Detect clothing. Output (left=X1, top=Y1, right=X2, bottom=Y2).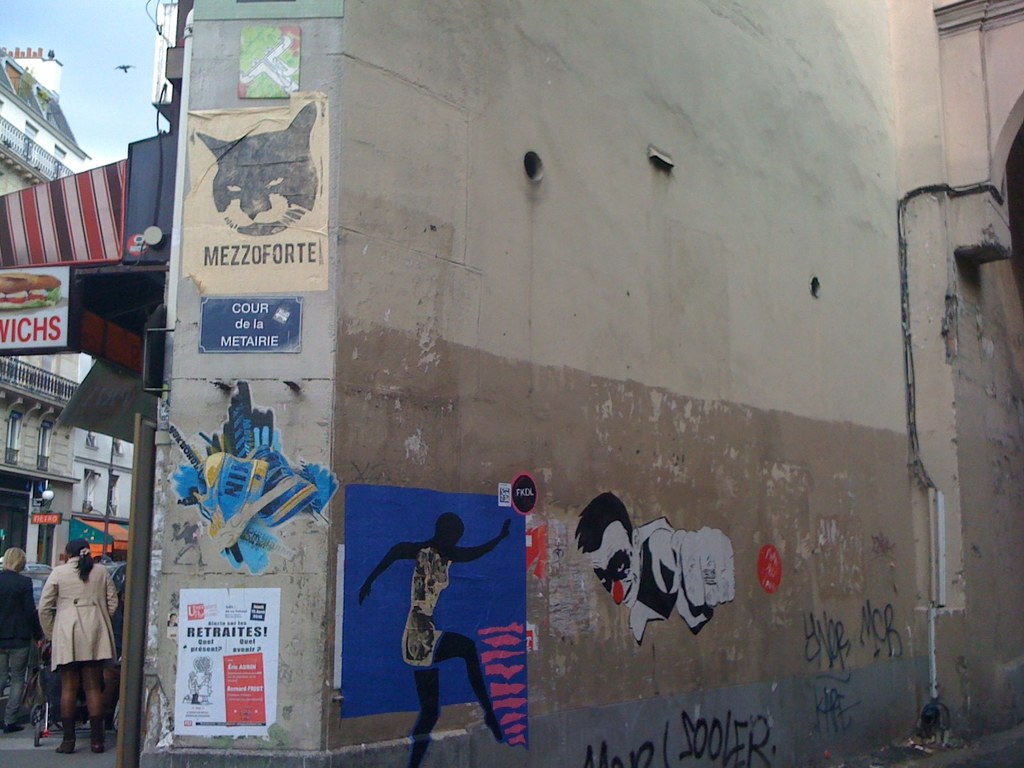
(left=0, top=572, right=42, bottom=733).
